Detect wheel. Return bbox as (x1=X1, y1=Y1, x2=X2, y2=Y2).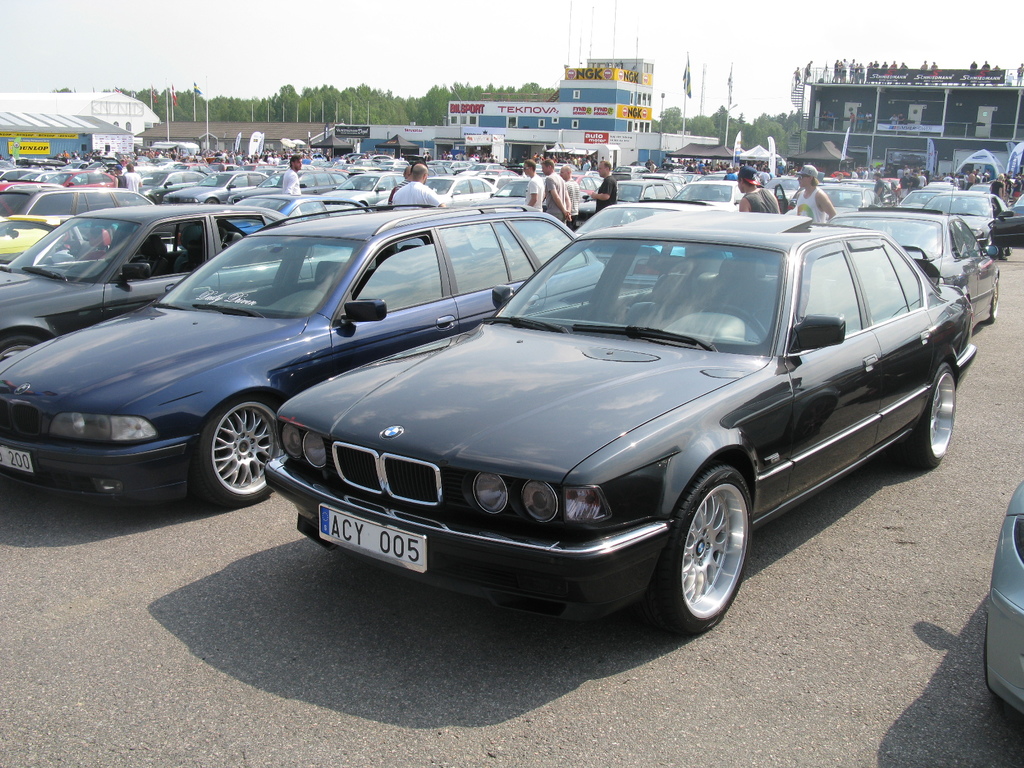
(x1=989, y1=278, x2=996, y2=323).
